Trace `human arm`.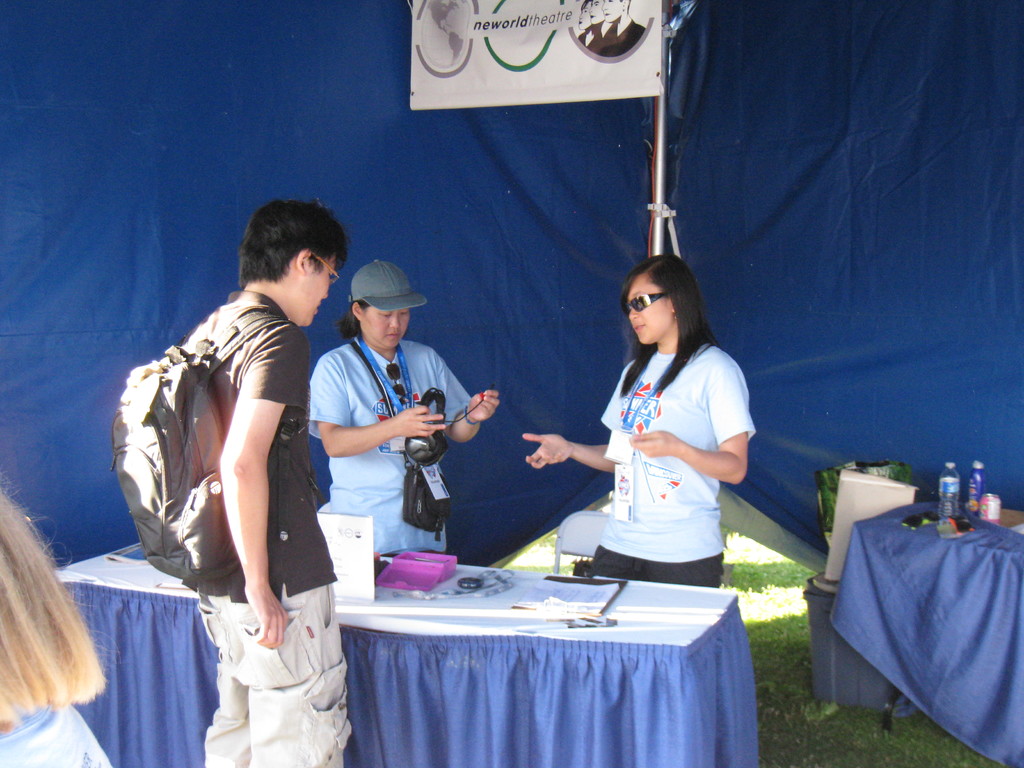
Traced to box(438, 358, 504, 457).
